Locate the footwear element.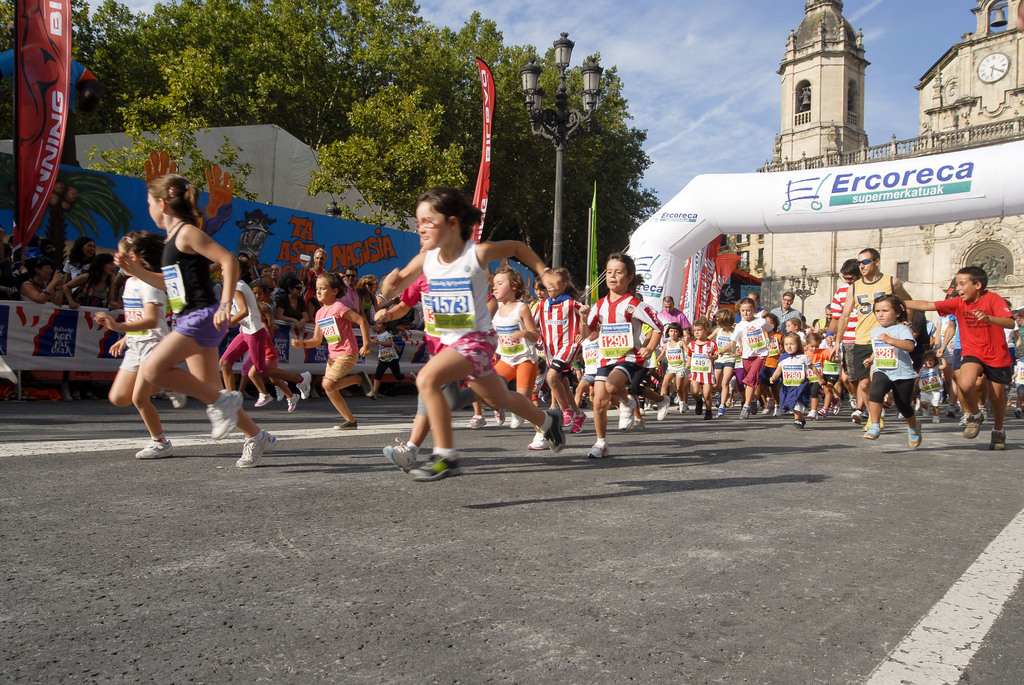
Element bbox: <bbox>83, 393, 98, 398</bbox>.
